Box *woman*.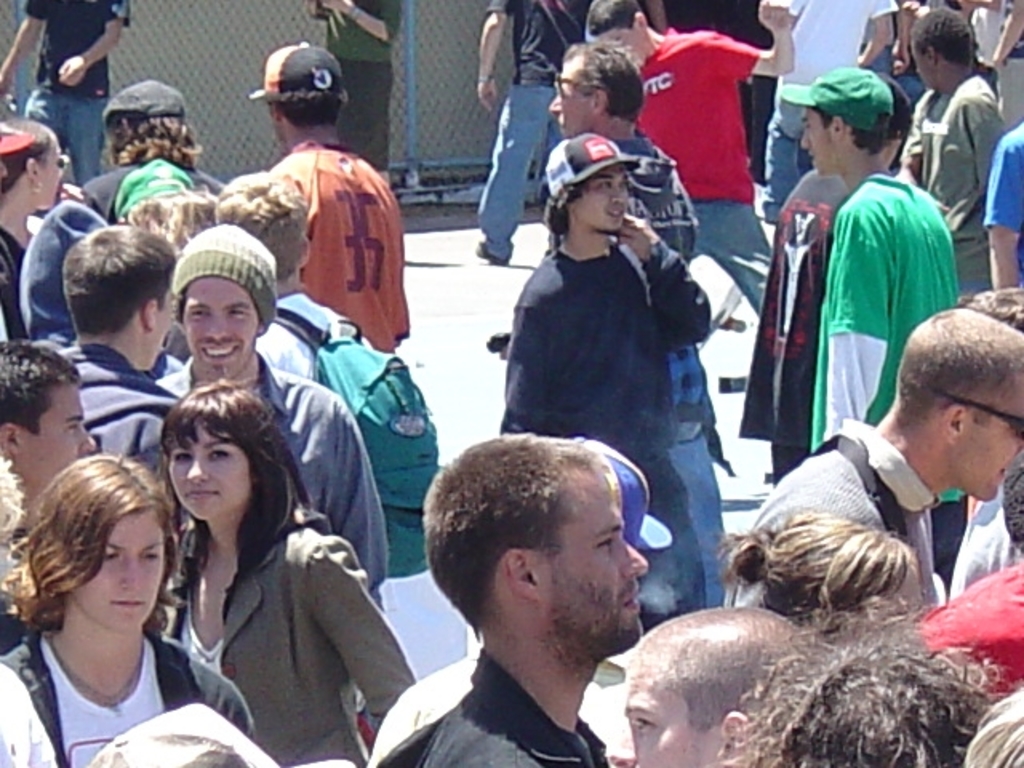
0 112 74 349.
